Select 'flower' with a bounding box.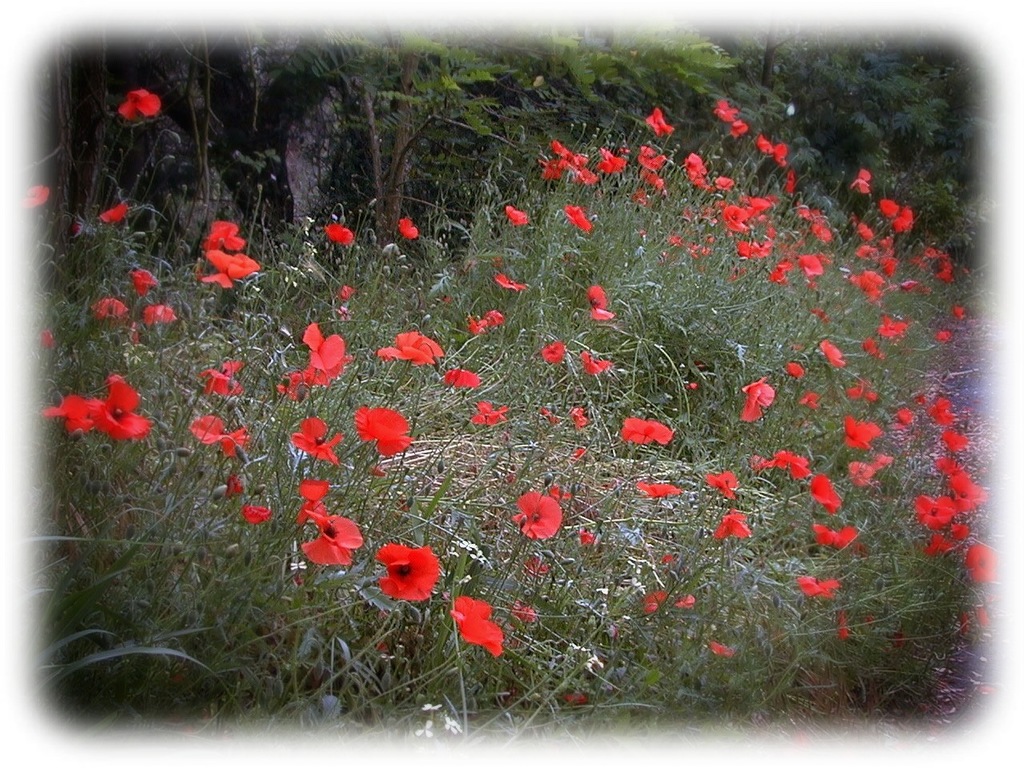
detection(515, 604, 534, 622).
